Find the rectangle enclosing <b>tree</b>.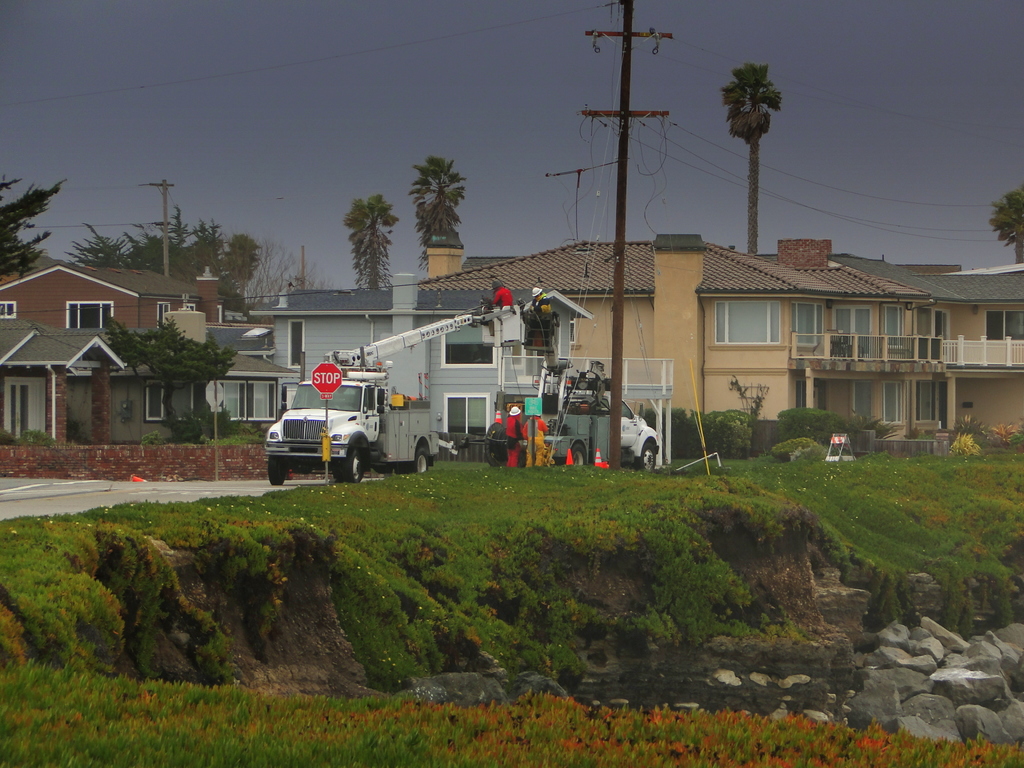
{"x1": 337, "y1": 200, "x2": 397, "y2": 291}.
